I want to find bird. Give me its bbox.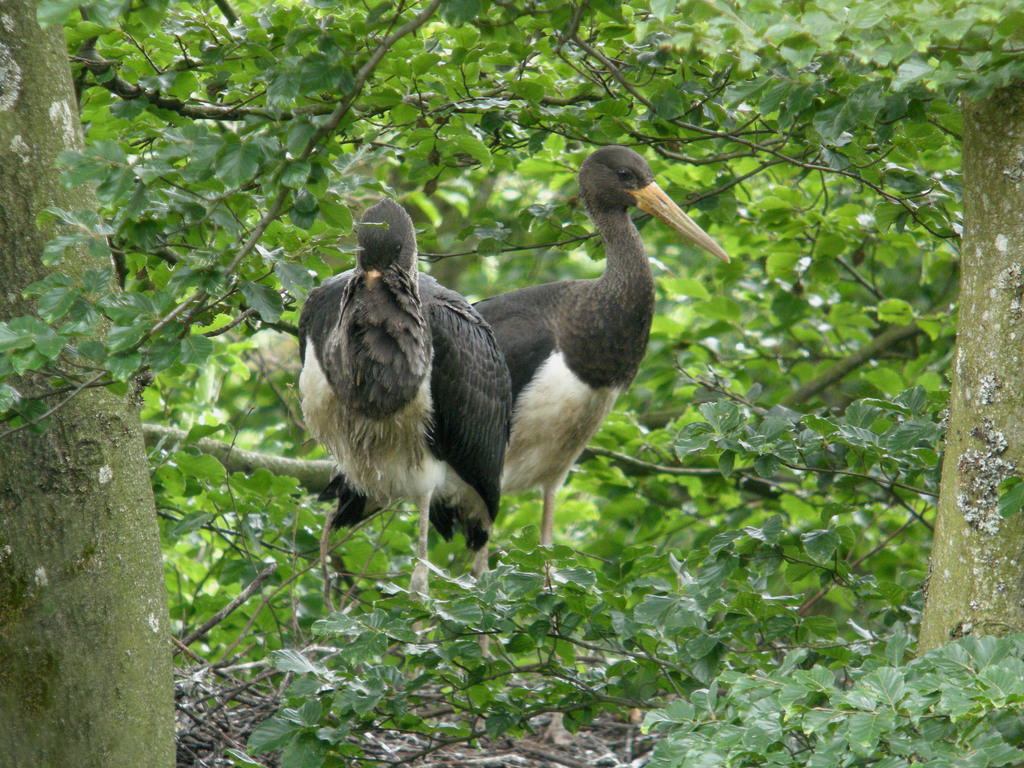
box(424, 130, 742, 581).
